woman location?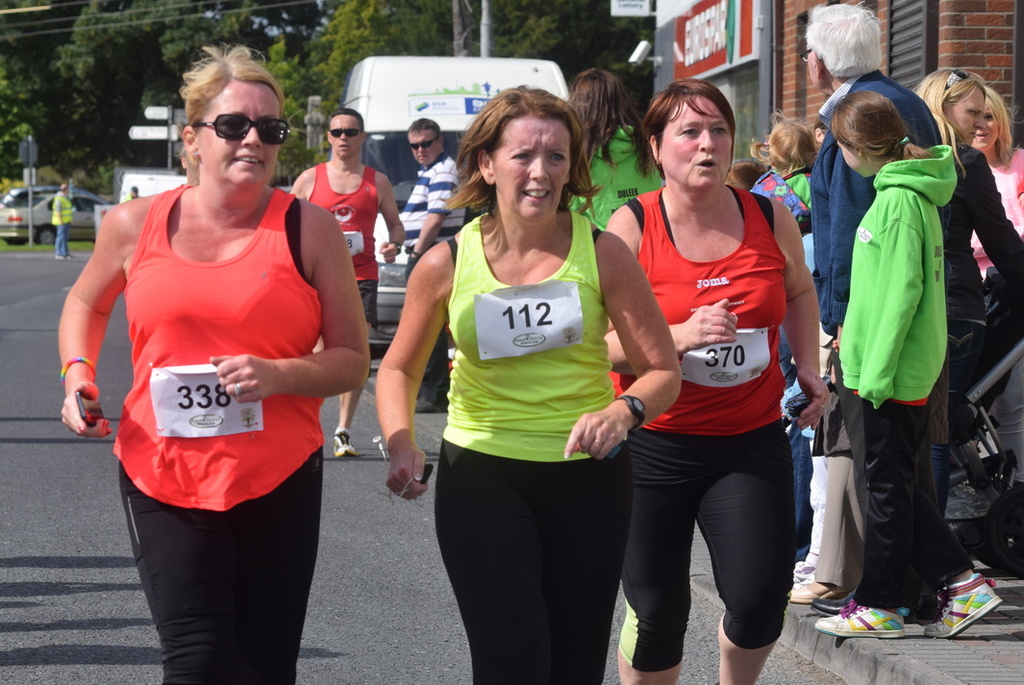
detection(69, 97, 387, 654)
